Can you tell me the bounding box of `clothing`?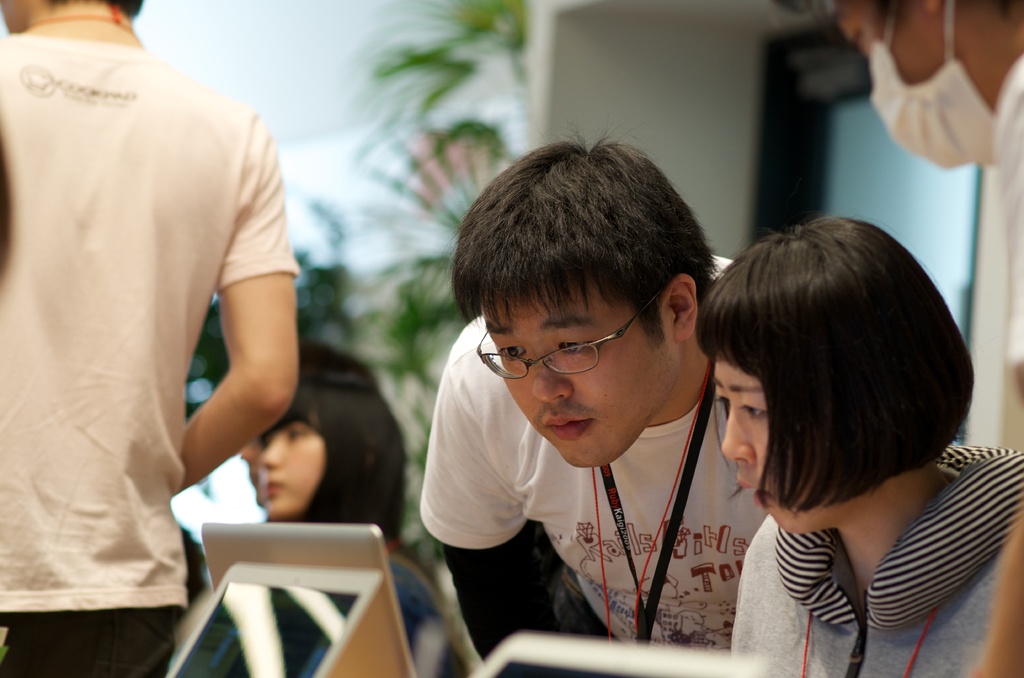
[x1=991, y1=47, x2=1023, y2=404].
